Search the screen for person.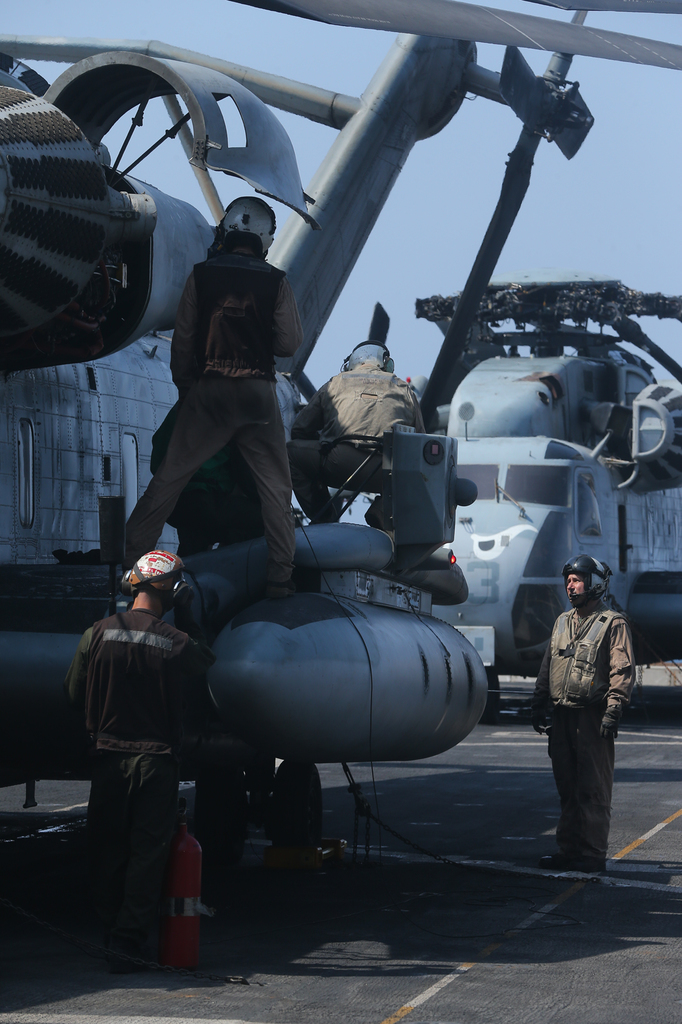
Found at <bbox>512, 557, 636, 868</bbox>.
